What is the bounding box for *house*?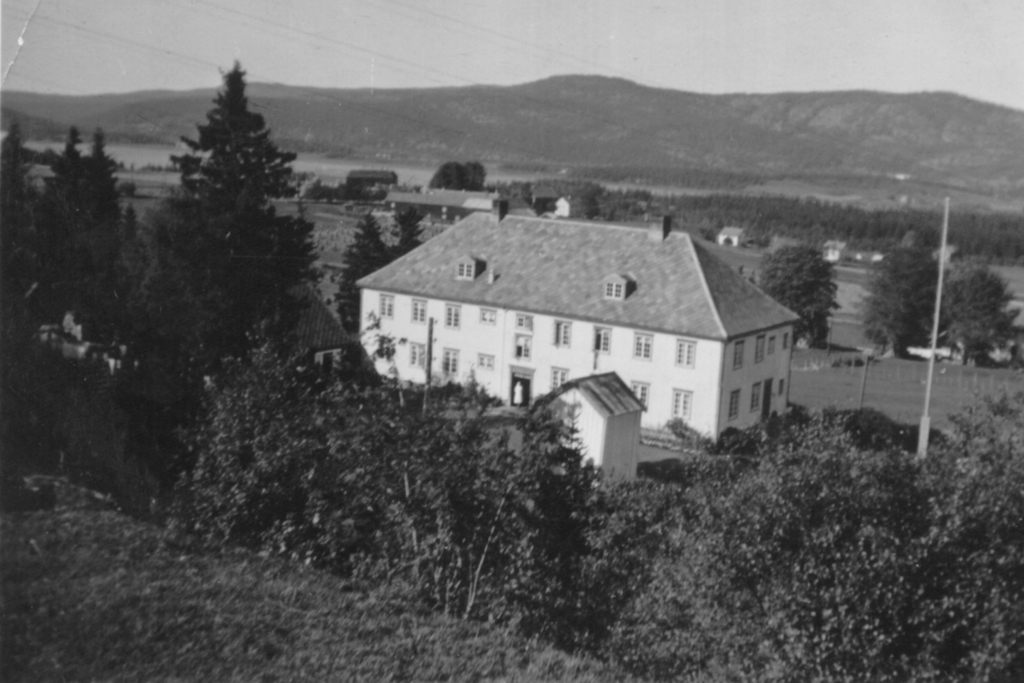
{"x1": 377, "y1": 191, "x2": 822, "y2": 475}.
